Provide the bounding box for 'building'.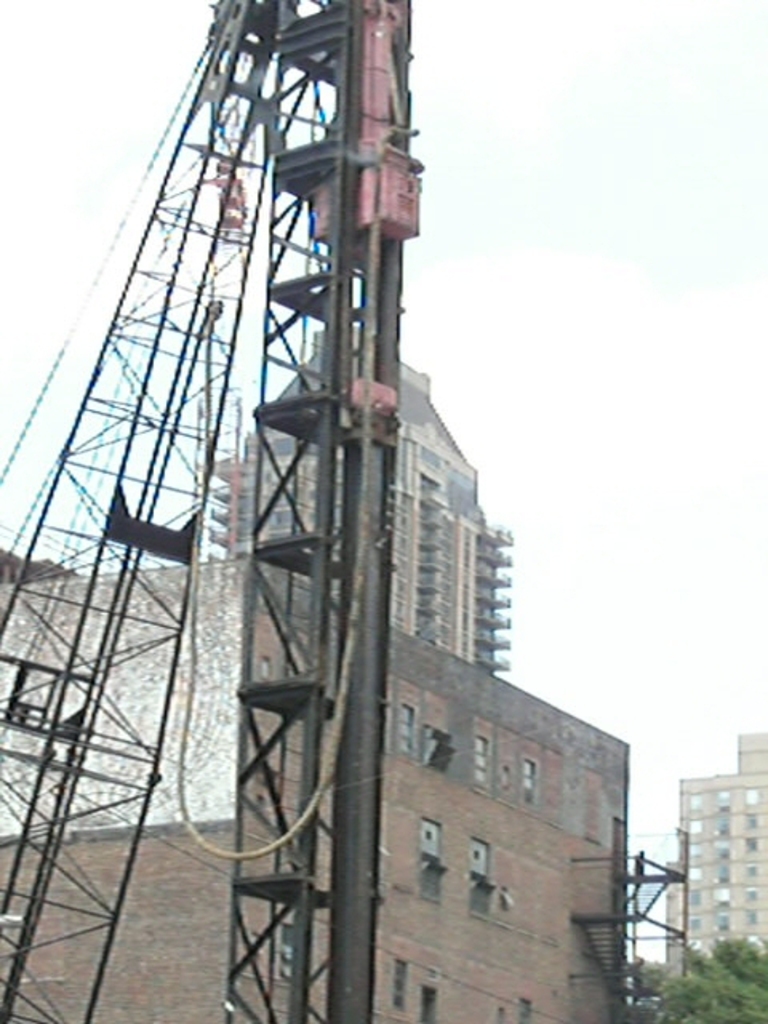
(left=3, top=333, right=622, bottom=1021).
